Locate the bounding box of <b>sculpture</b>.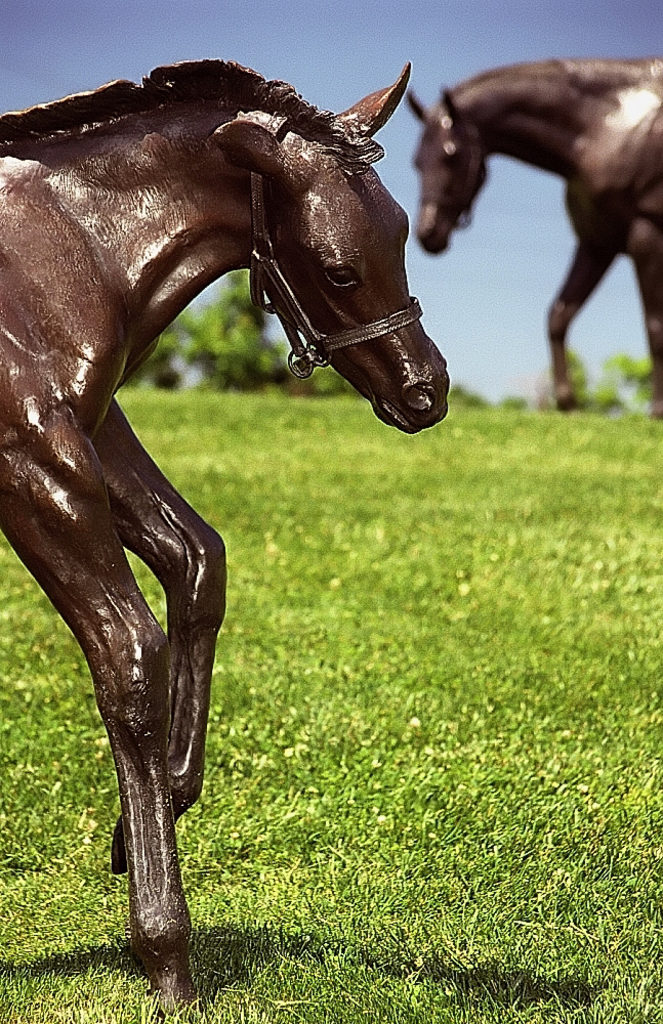
Bounding box: (left=23, top=0, right=498, bottom=958).
